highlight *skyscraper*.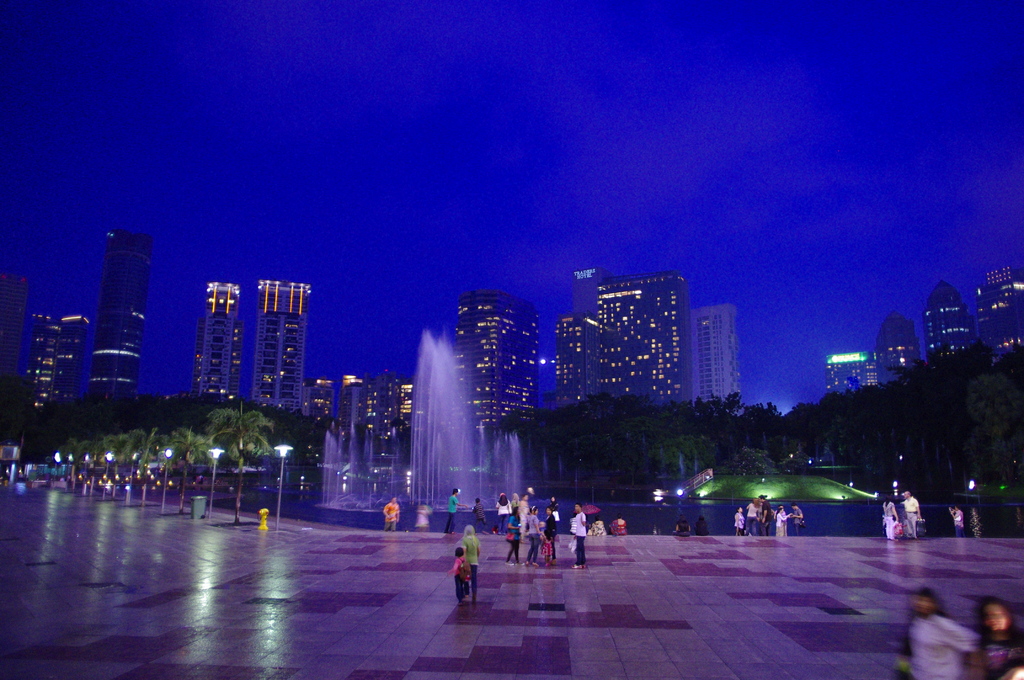
Highlighted region: x1=928, y1=280, x2=979, y2=360.
